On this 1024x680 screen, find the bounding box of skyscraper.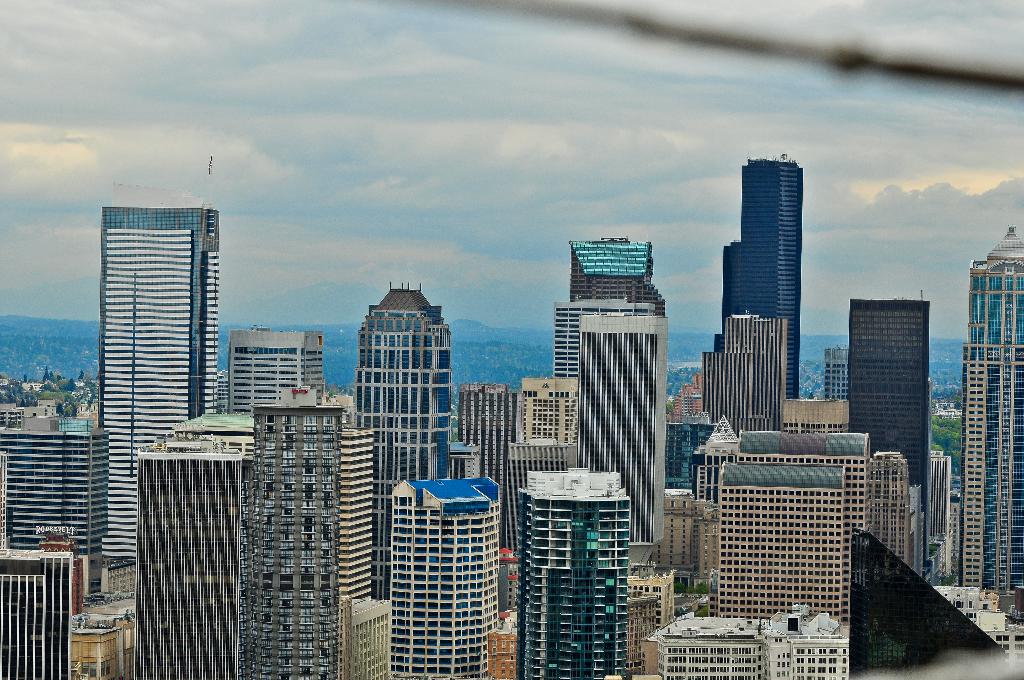
Bounding box: crop(350, 274, 447, 597).
